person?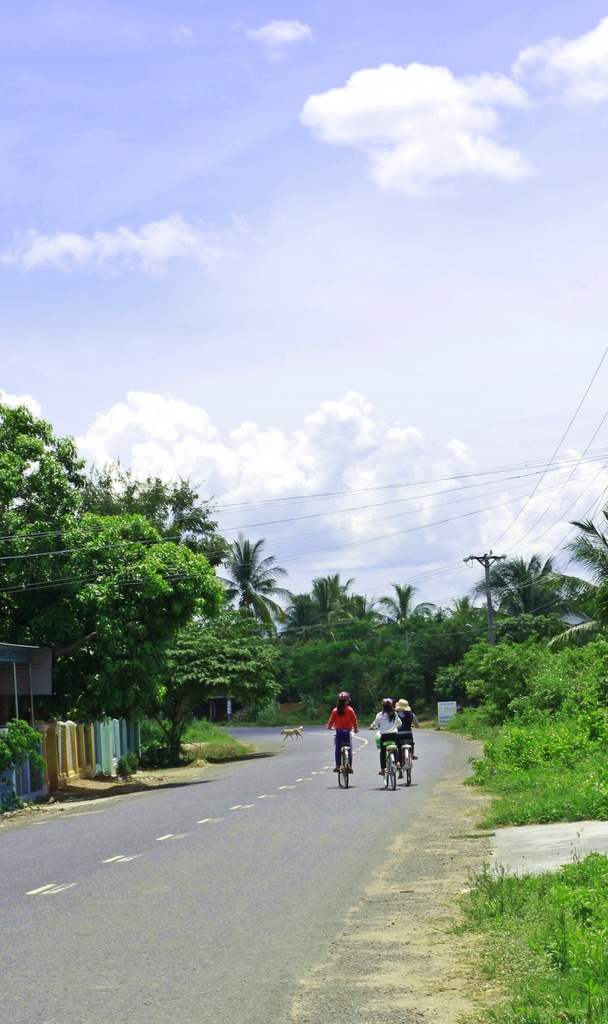
box=[370, 696, 403, 777]
